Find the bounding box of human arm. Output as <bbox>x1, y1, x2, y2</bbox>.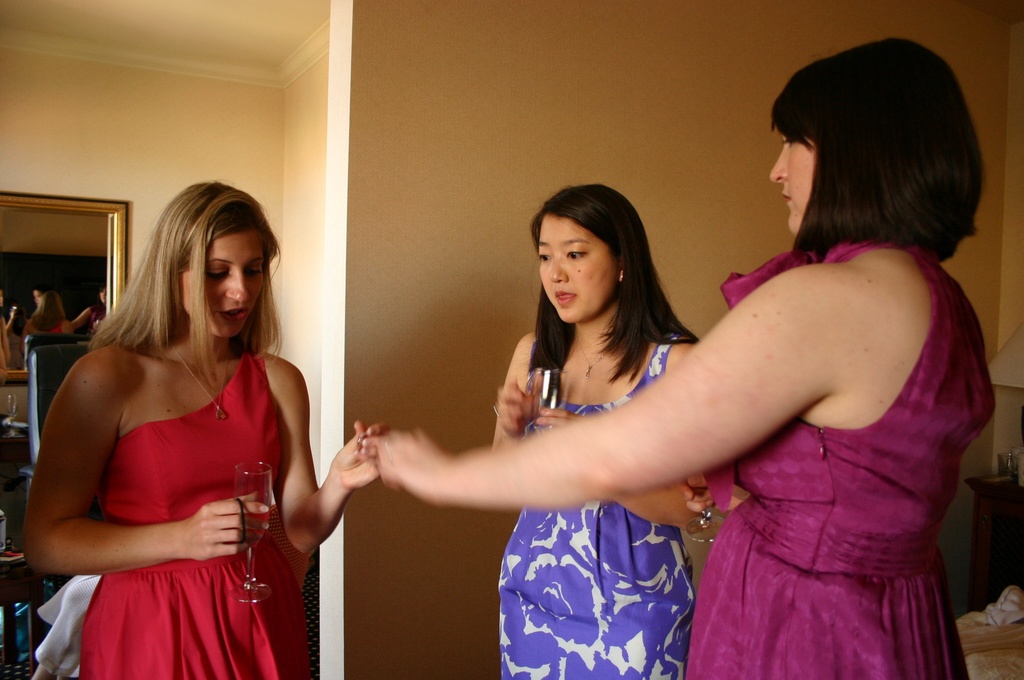
<bbox>283, 364, 387, 577</bbox>.
